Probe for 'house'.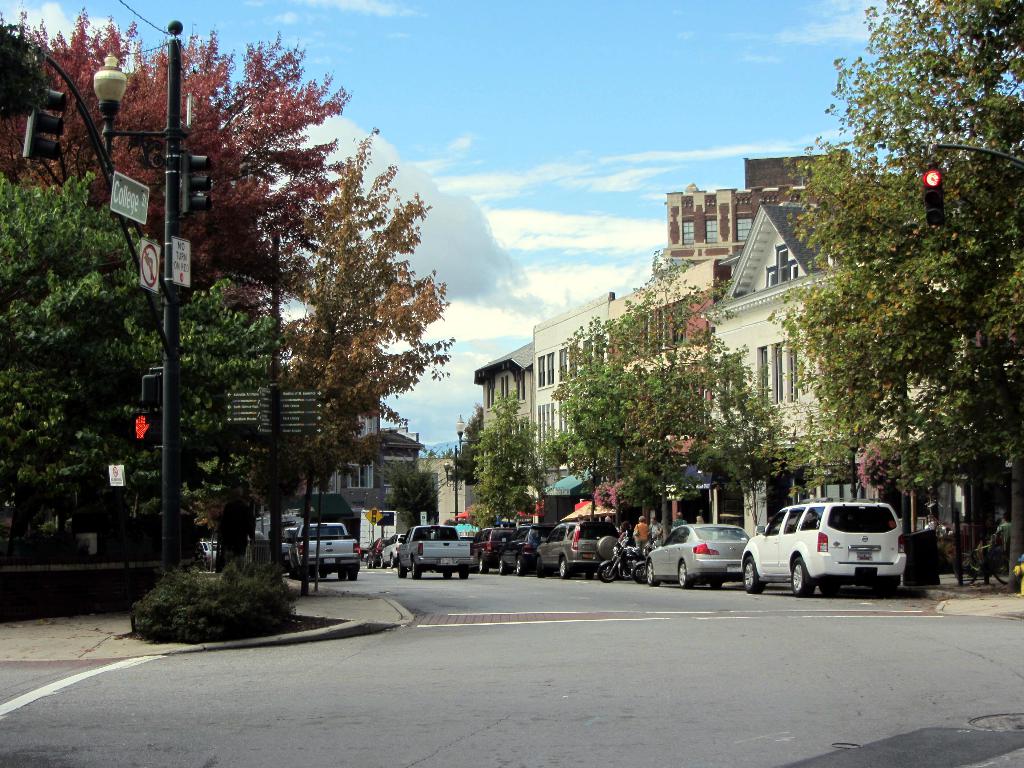
Probe result: select_region(654, 147, 862, 282).
